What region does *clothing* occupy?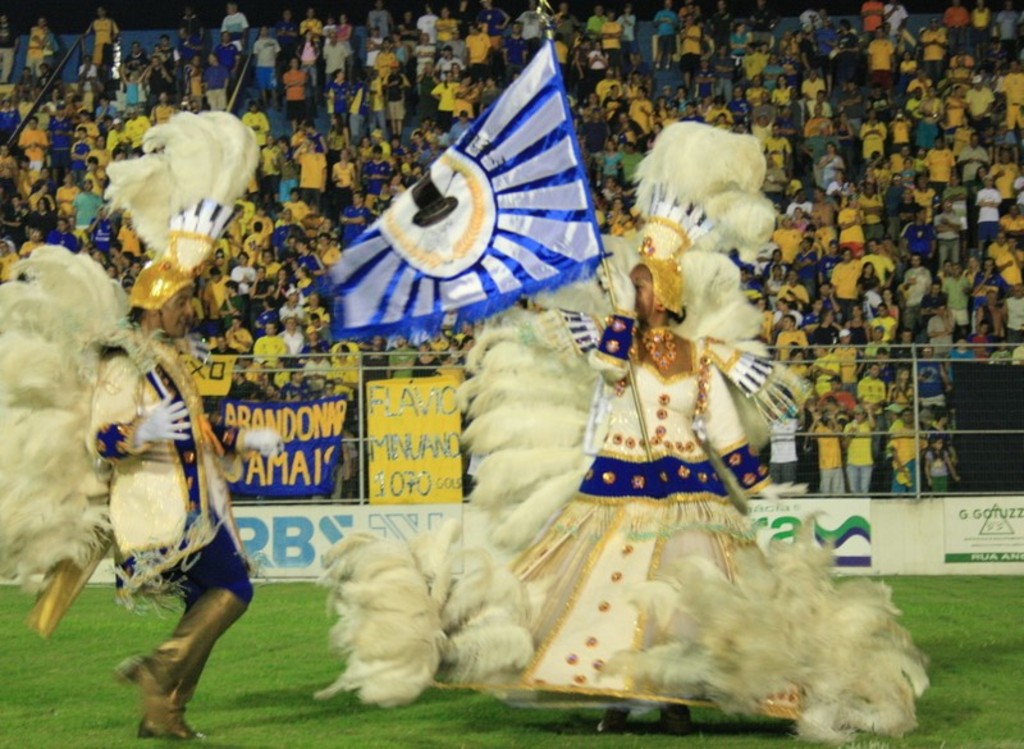
975/189/1001/255.
